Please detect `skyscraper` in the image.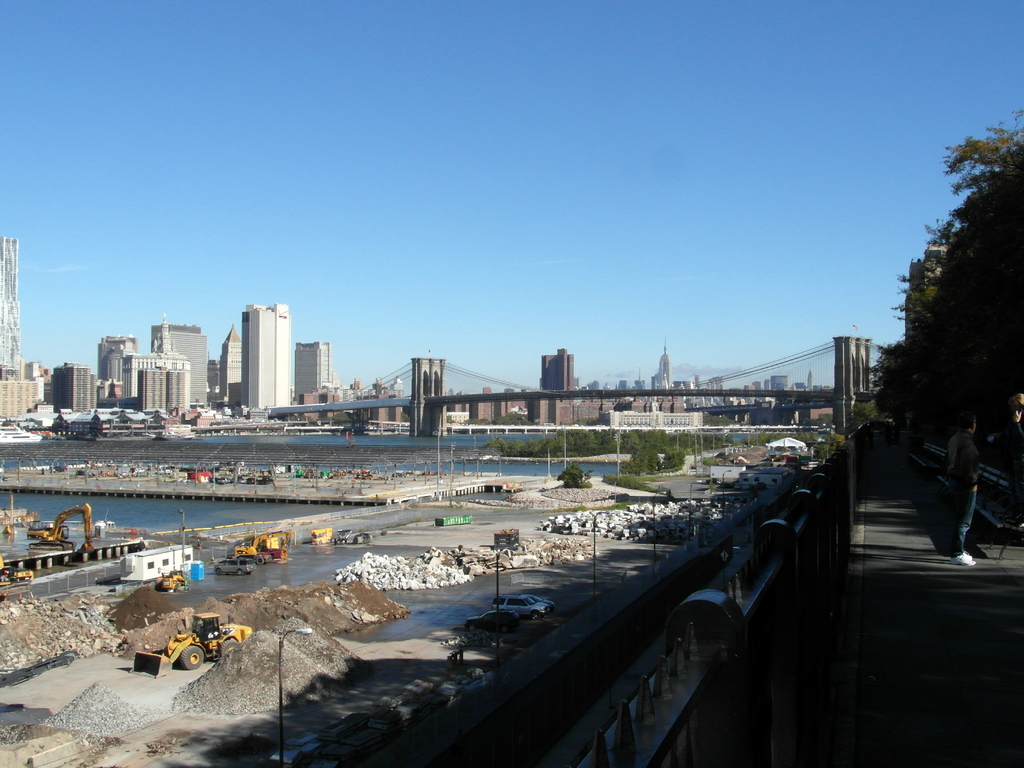
select_region(0, 351, 44, 422).
